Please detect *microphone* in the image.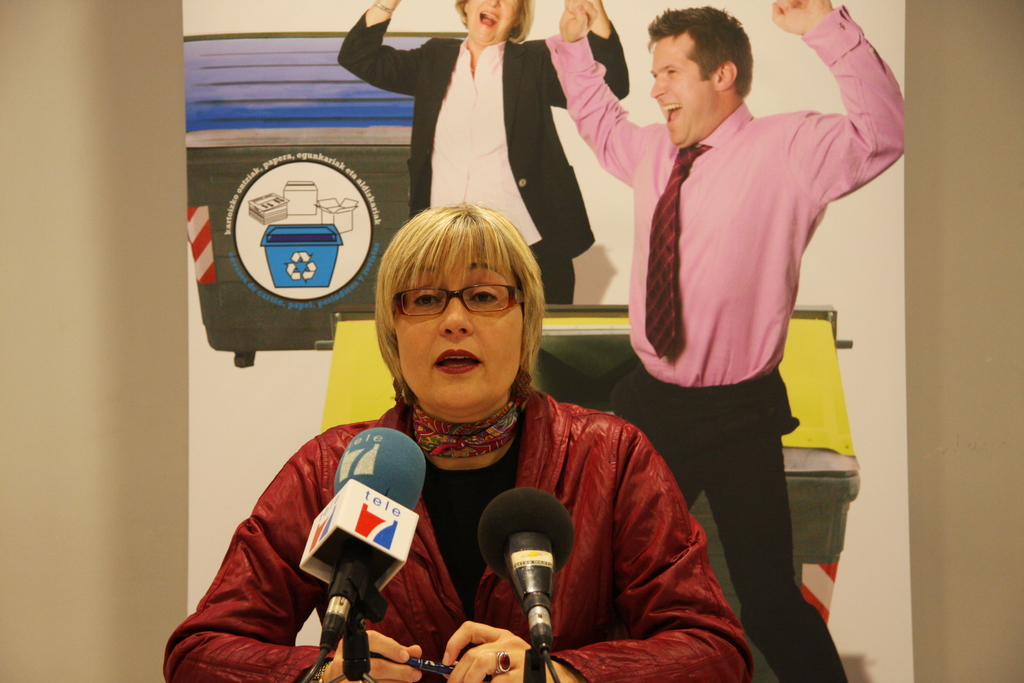
295/425/429/667.
